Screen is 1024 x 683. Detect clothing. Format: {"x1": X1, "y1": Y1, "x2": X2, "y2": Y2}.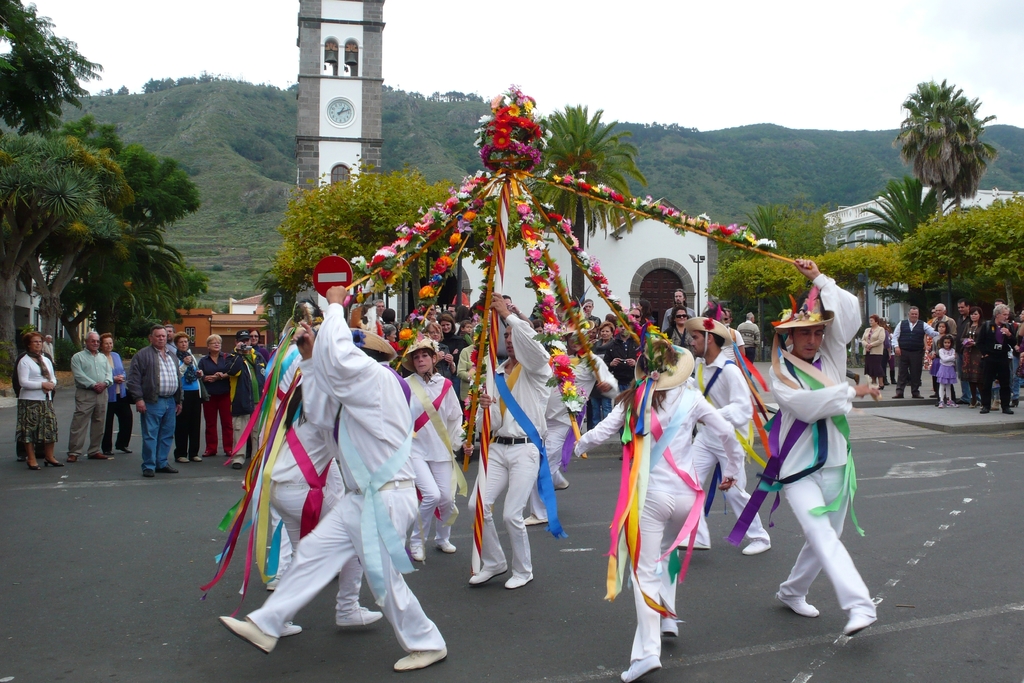
{"x1": 1007, "y1": 324, "x2": 1023, "y2": 389}.
